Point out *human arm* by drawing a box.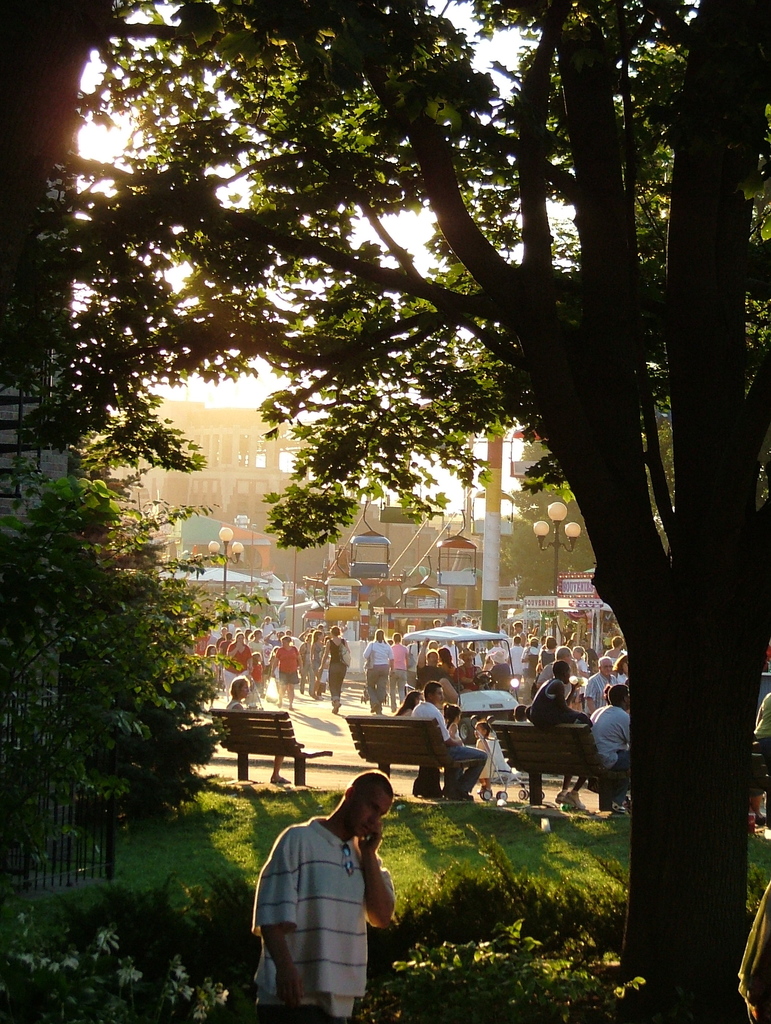
(249,826,312,1008).
